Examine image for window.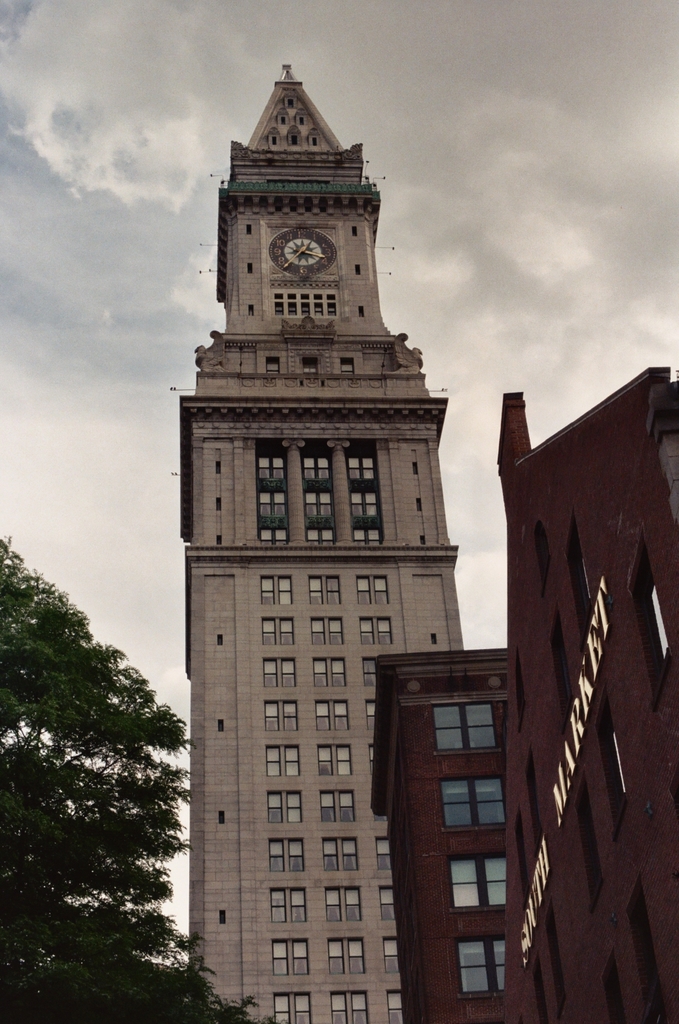
Examination result: (left=309, top=616, right=342, bottom=650).
